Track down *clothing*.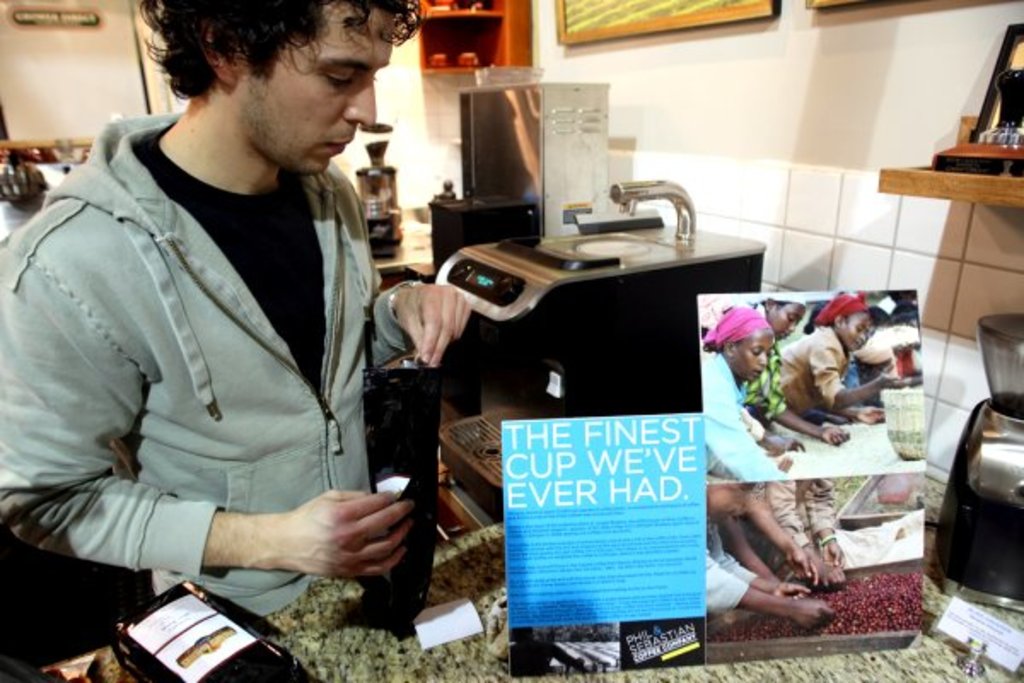
Tracked to (x1=722, y1=473, x2=841, y2=563).
